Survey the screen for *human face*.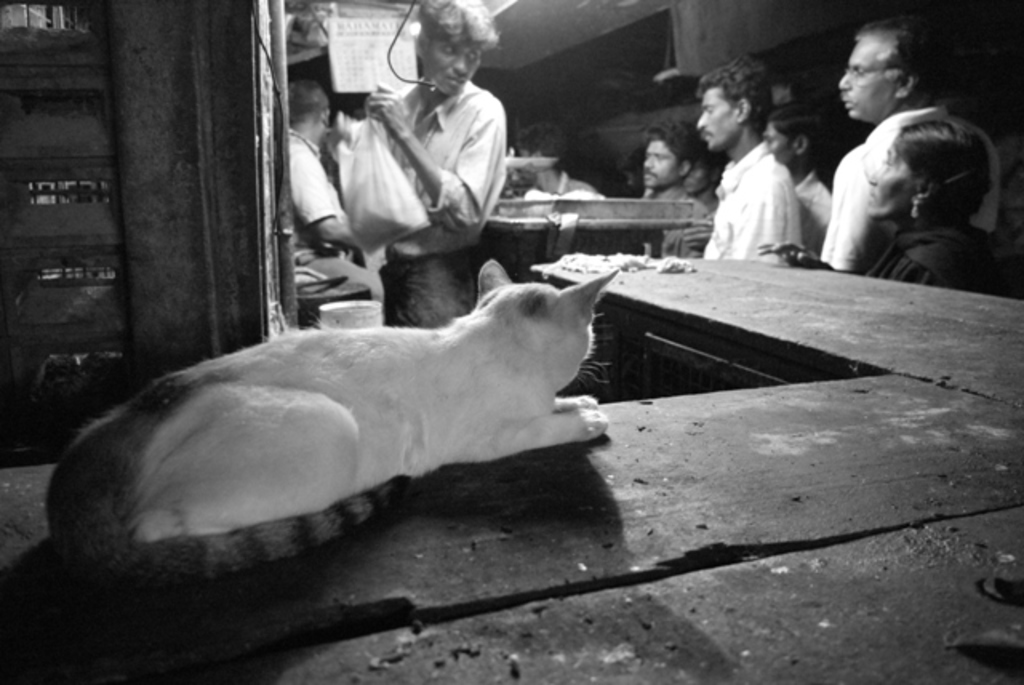
Survey found: bbox=[683, 160, 707, 200].
